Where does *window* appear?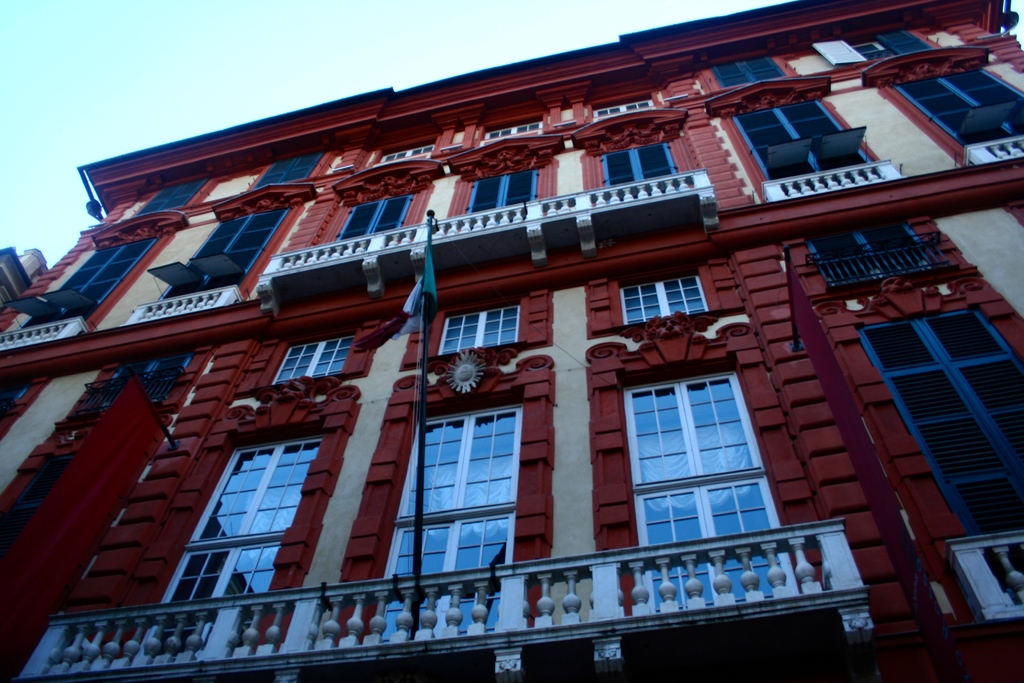
Appears at 362,404,527,645.
